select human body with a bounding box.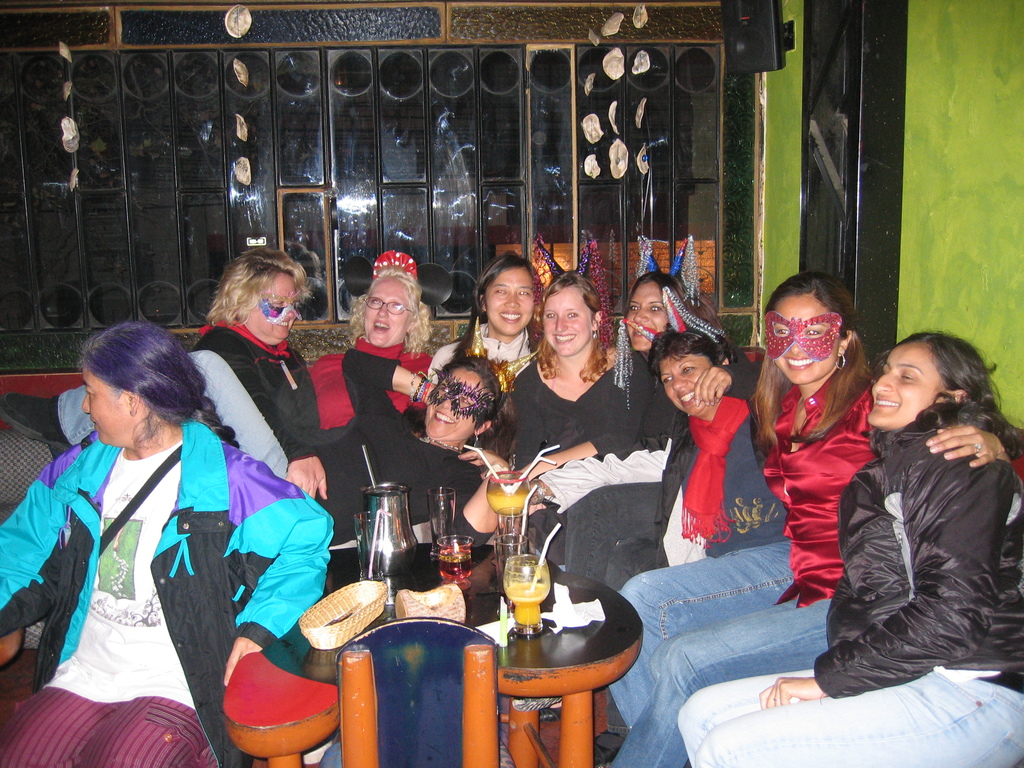
431:324:530:385.
